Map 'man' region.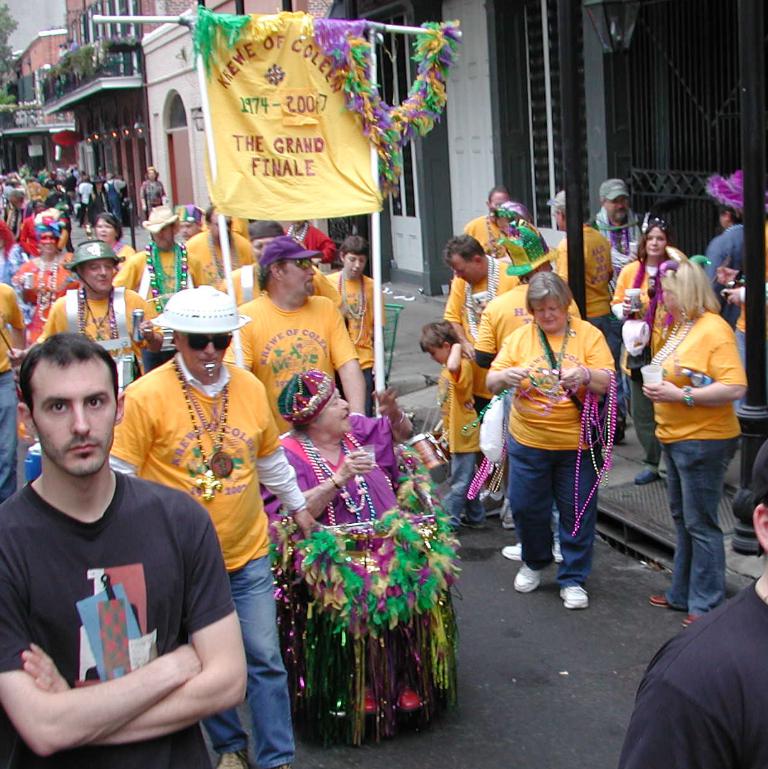
Mapped to 227,235,364,448.
